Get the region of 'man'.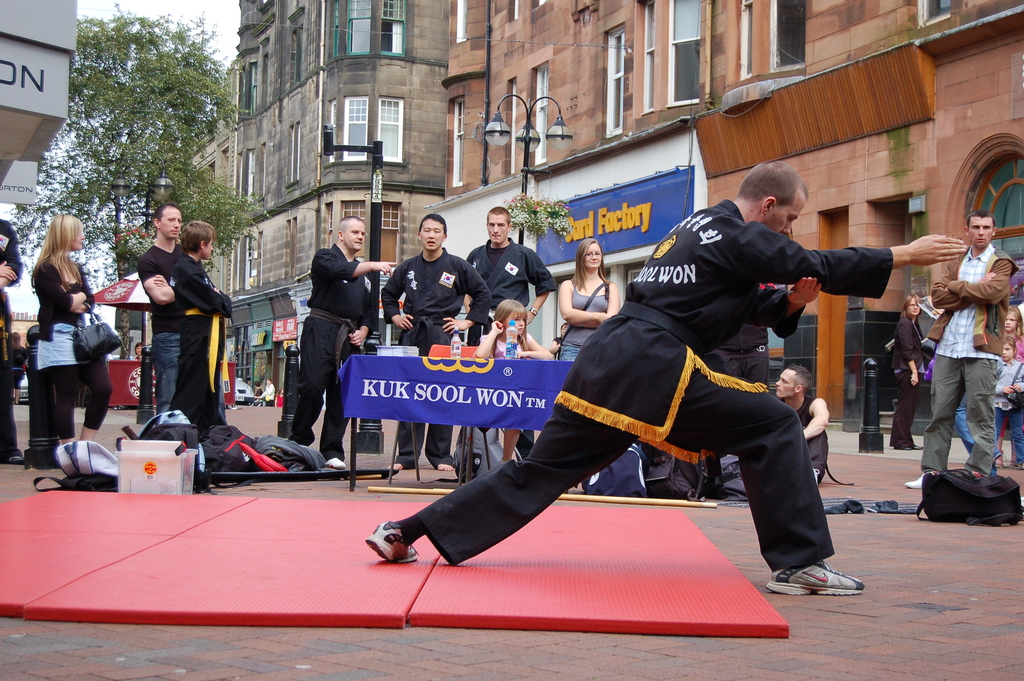
select_region(290, 214, 396, 470).
